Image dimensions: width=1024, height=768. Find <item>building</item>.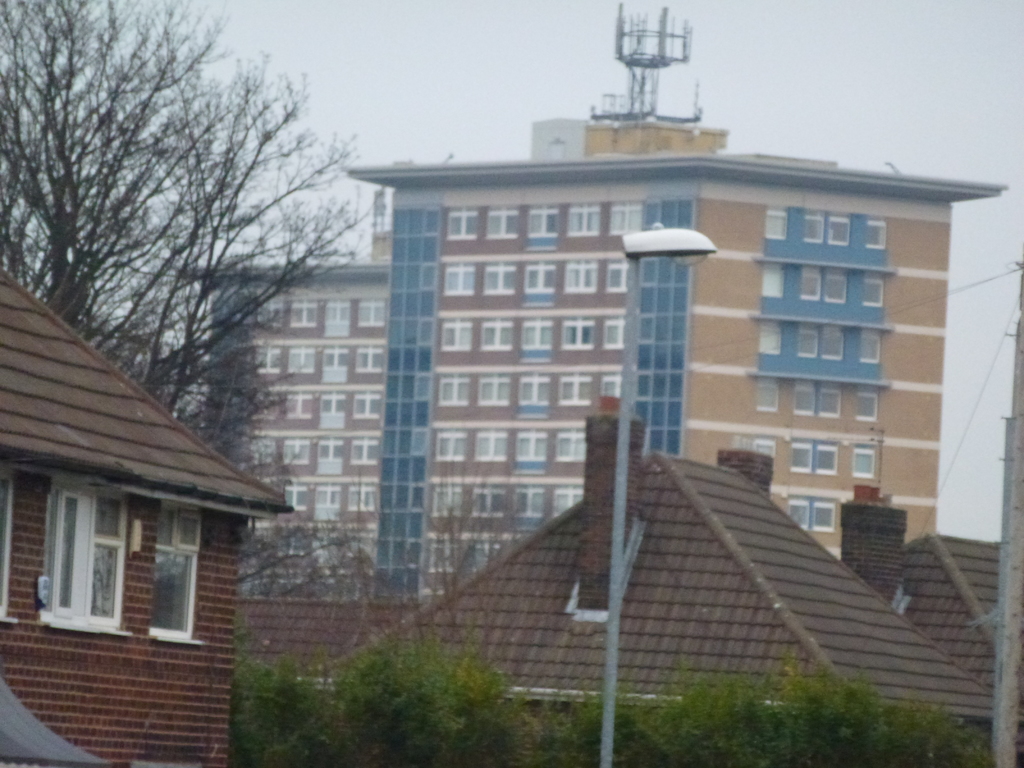
(311,399,1016,766).
